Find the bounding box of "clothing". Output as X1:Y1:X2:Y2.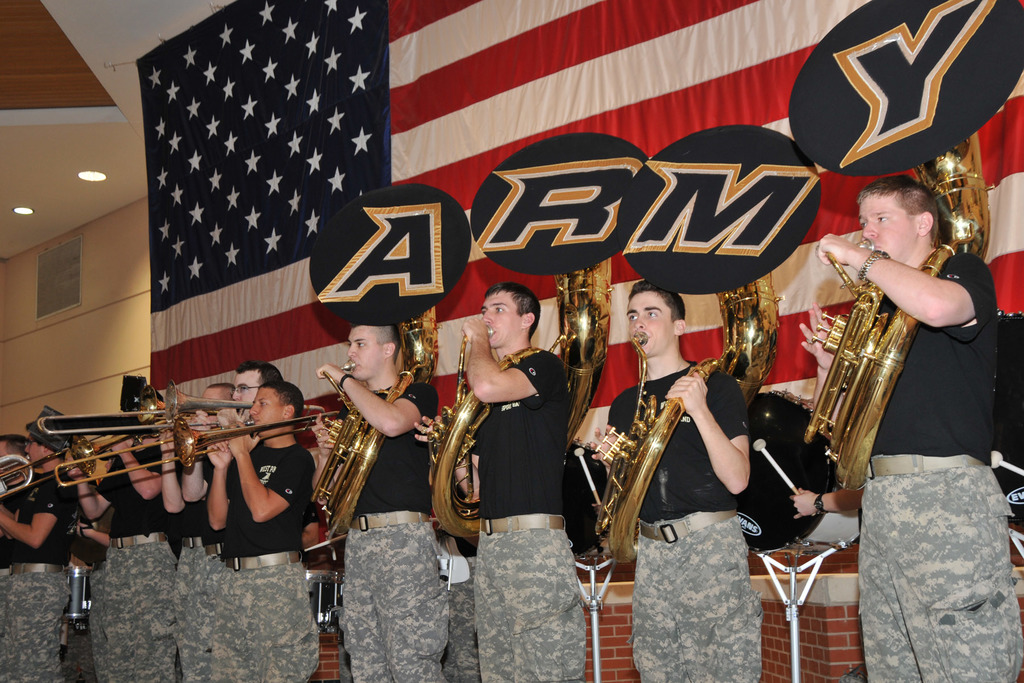
88:436:184:682.
